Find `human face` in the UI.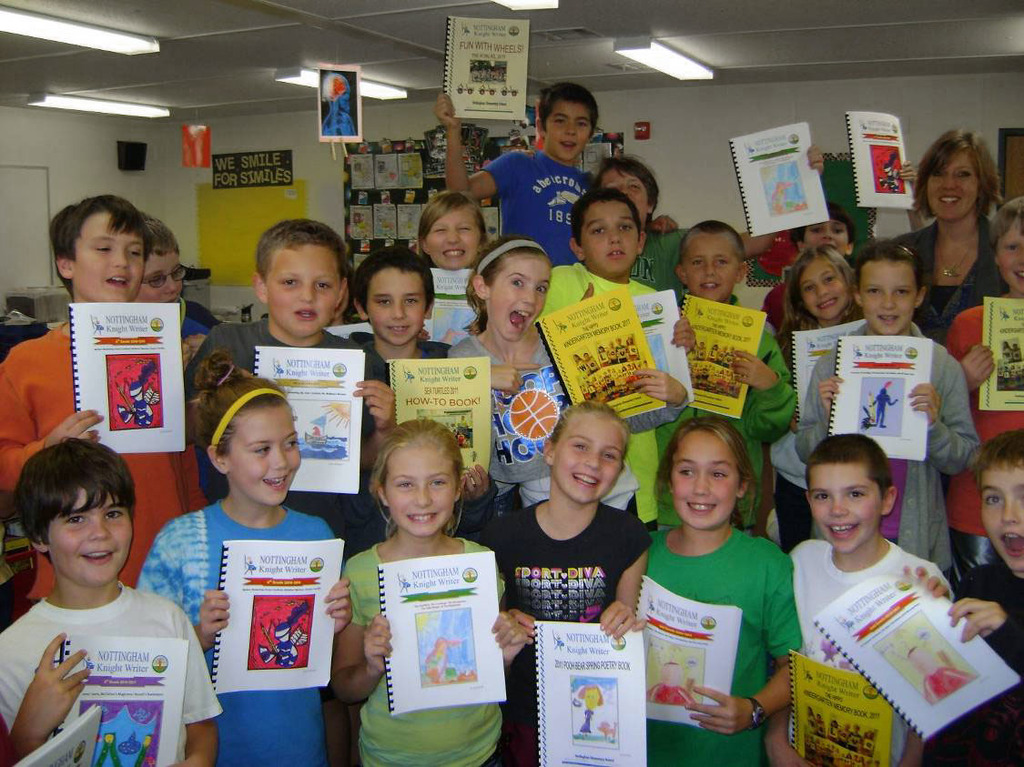
UI element at <region>800, 216, 848, 255</region>.
